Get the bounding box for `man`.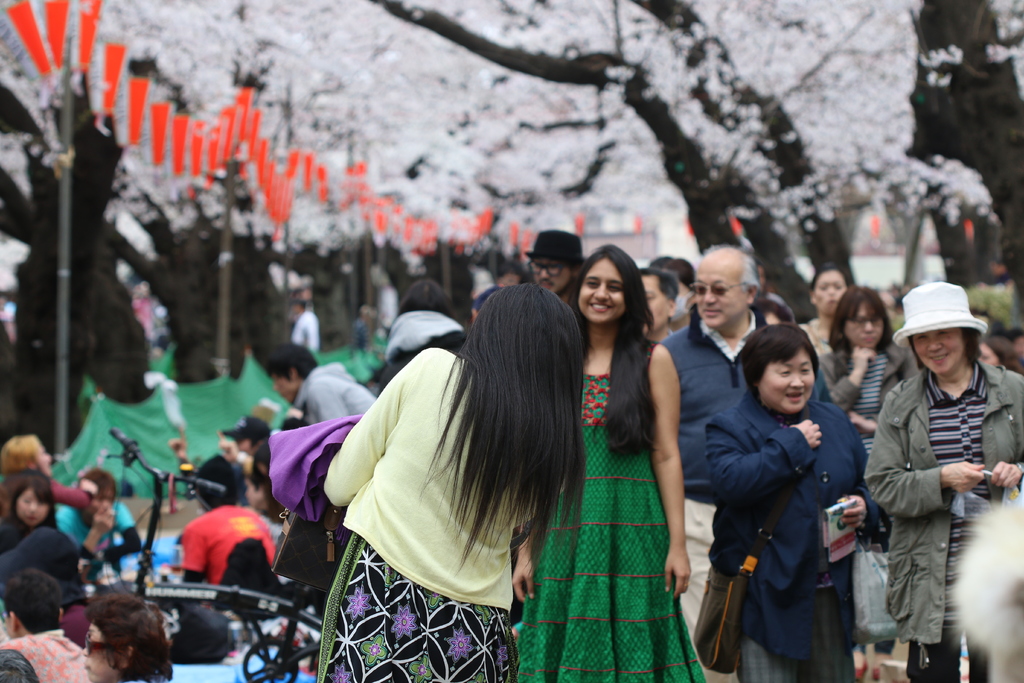
bbox=[261, 340, 374, 424].
